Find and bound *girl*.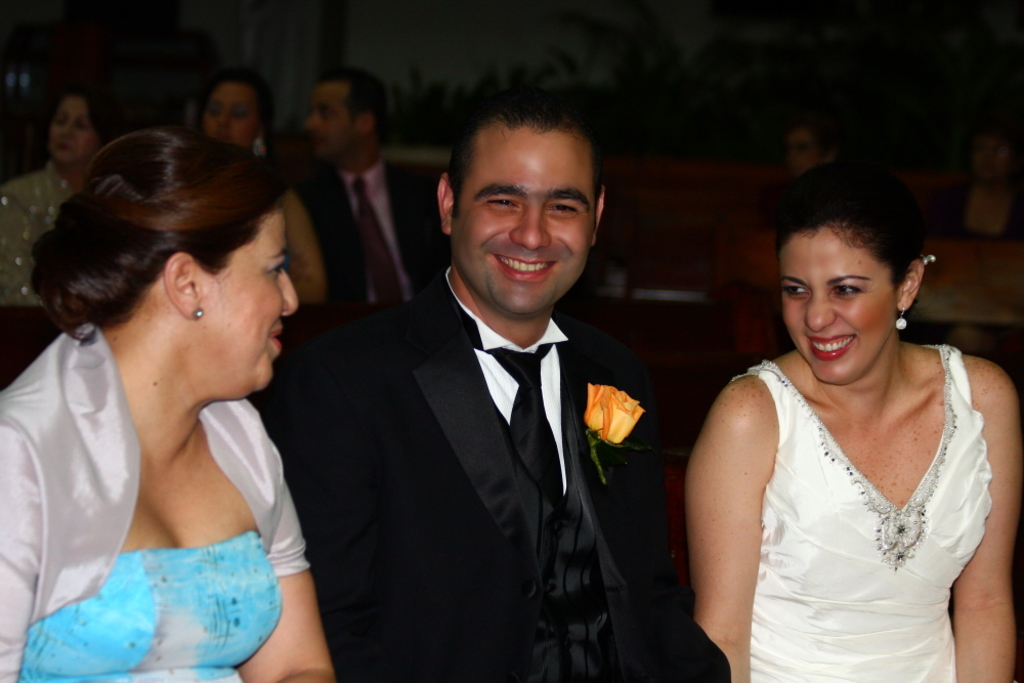
Bound: (199,72,342,313).
